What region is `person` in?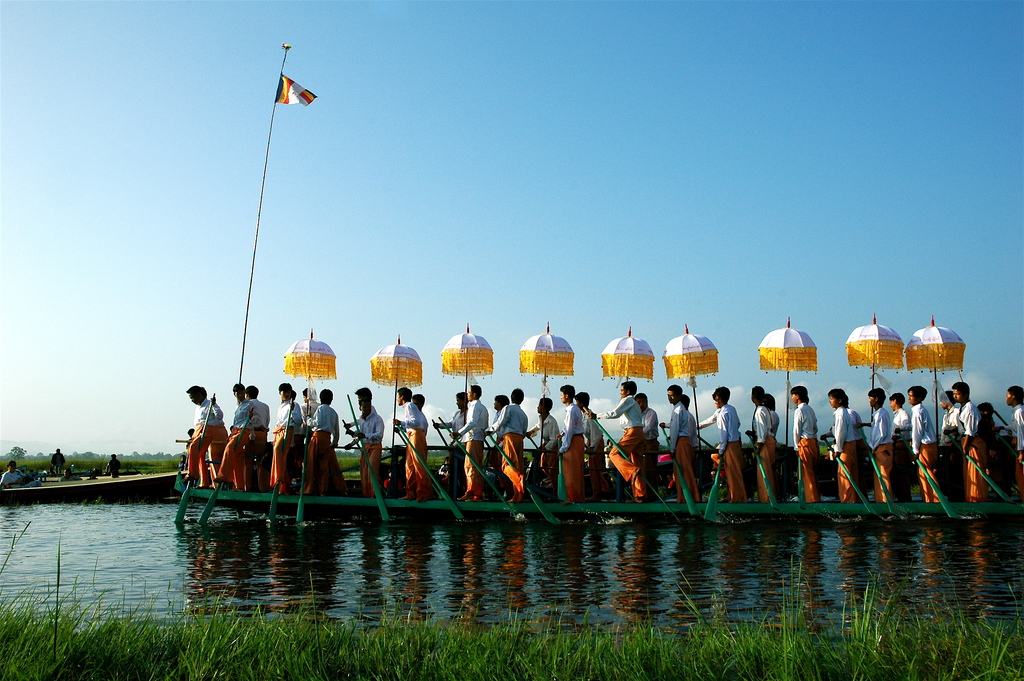
x1=390, y1=394, x2=426, y2=433.
